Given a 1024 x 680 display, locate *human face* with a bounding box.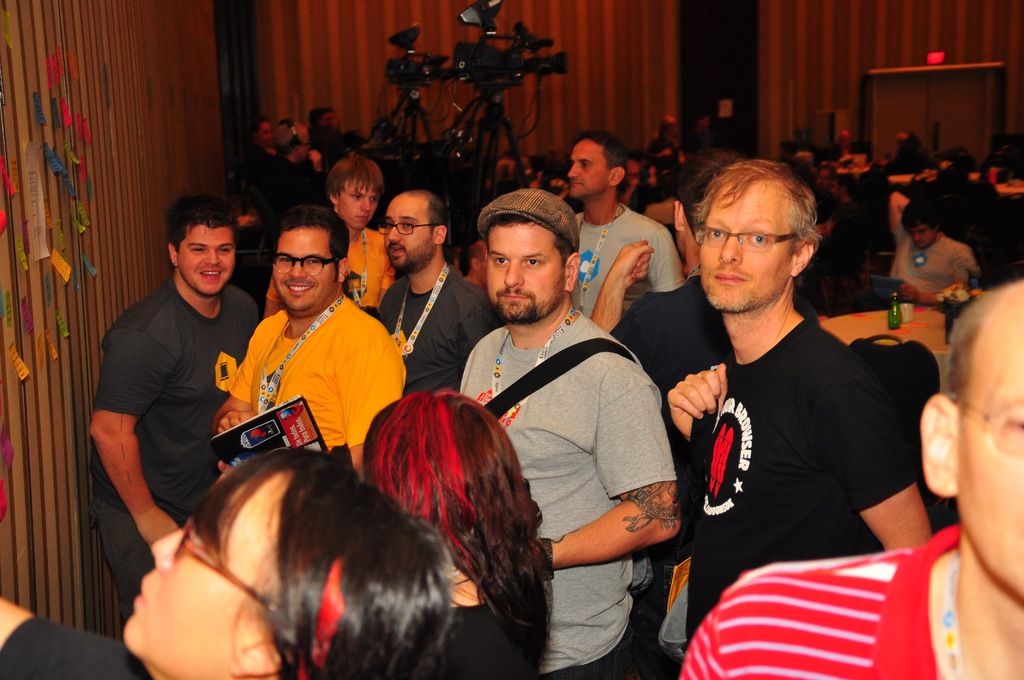
Located: box=[907, 220, 936, 248].
